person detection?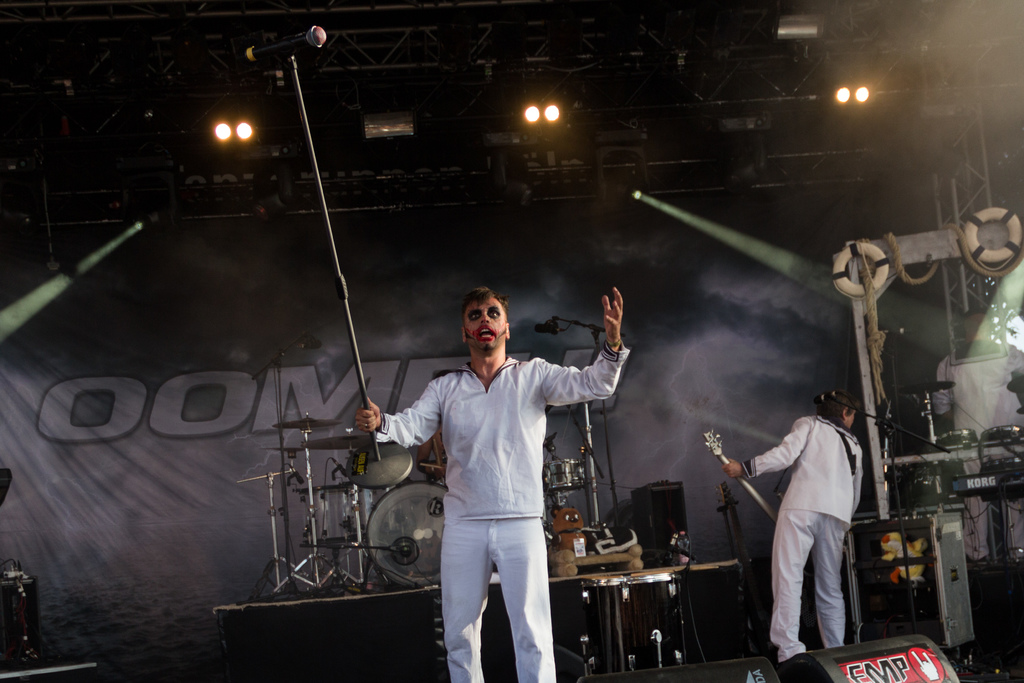
[723,389,863,661]
